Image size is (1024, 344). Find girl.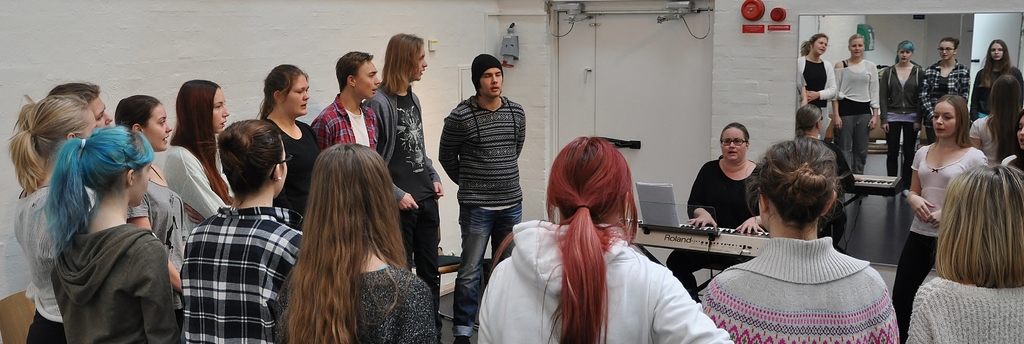
(893, 93, 988, 341).
